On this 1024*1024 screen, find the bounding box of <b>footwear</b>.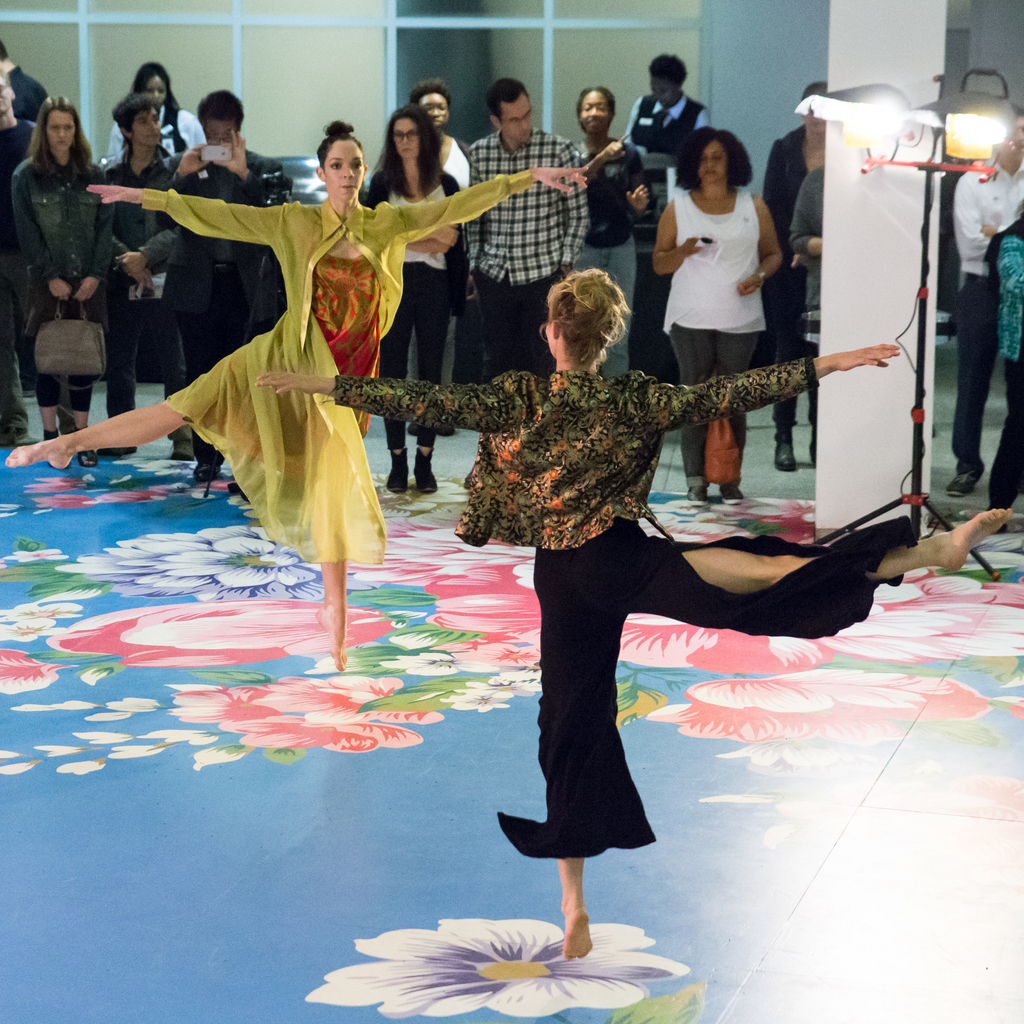
Bounding box: 388/452/410/491.
